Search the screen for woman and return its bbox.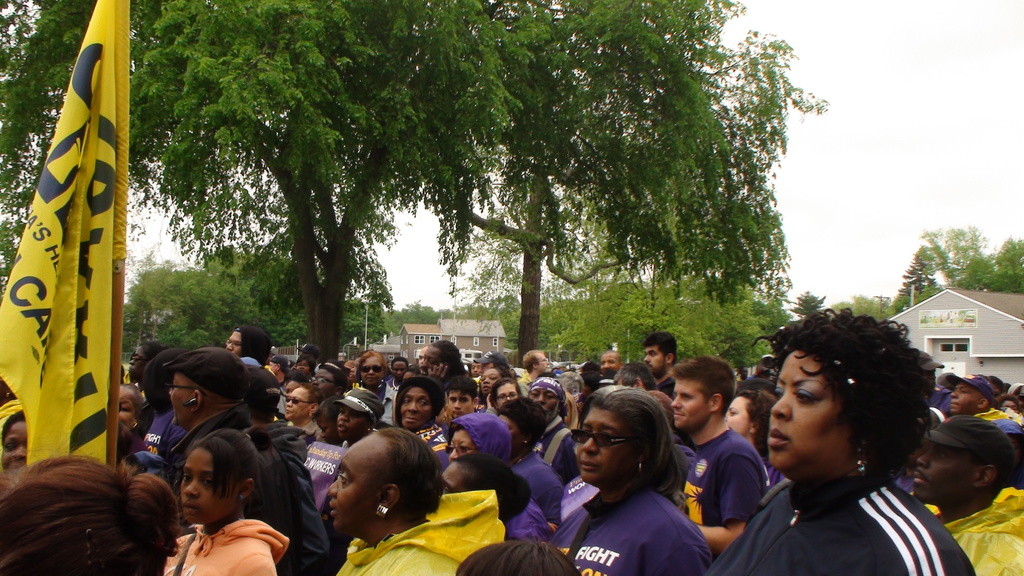
Found: x1=117 y1=424 x2=146 y2=473.
